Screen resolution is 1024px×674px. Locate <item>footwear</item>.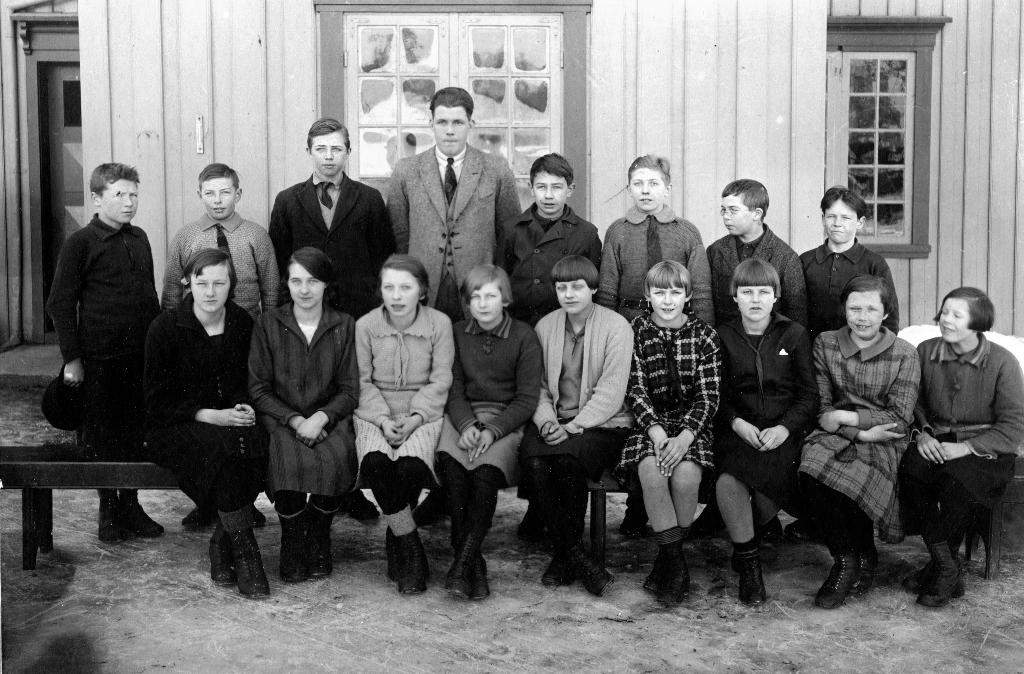
locate(121, 502, 162, 534).
